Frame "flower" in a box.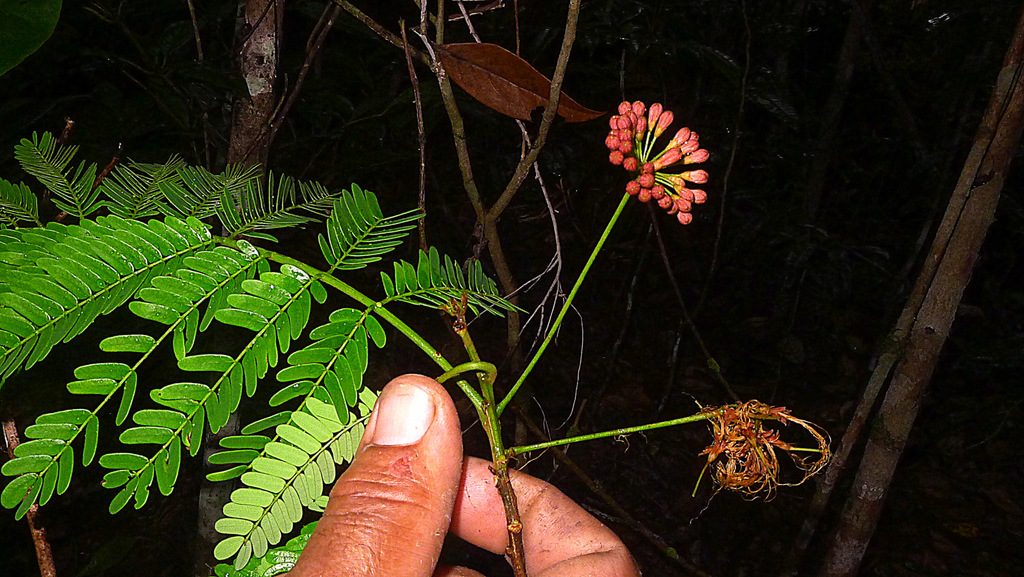
detection(610, 101, 716, 221).
